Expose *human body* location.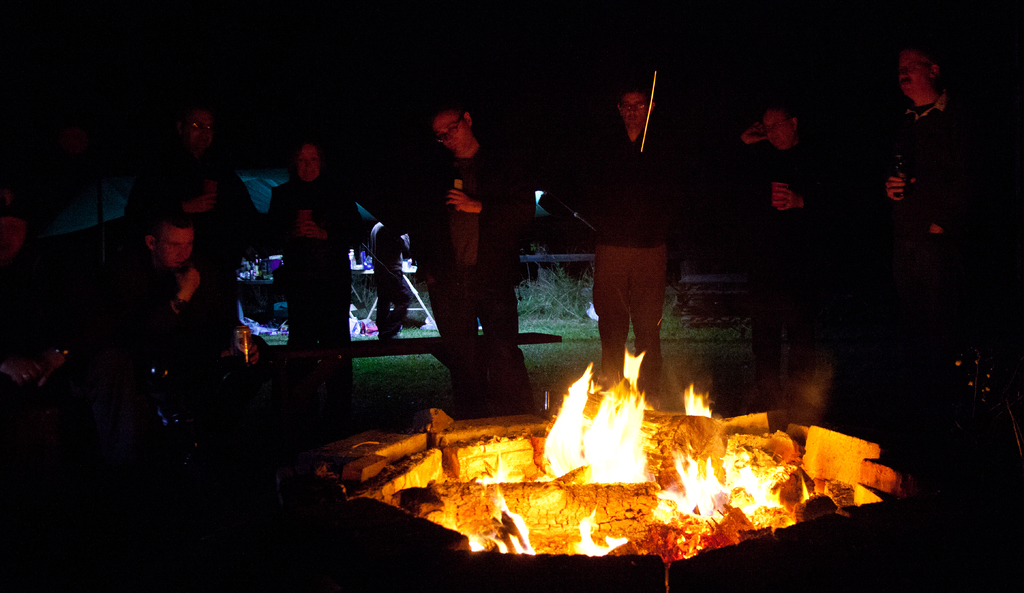
Exposed at locate(0, 253, 87, 395).
